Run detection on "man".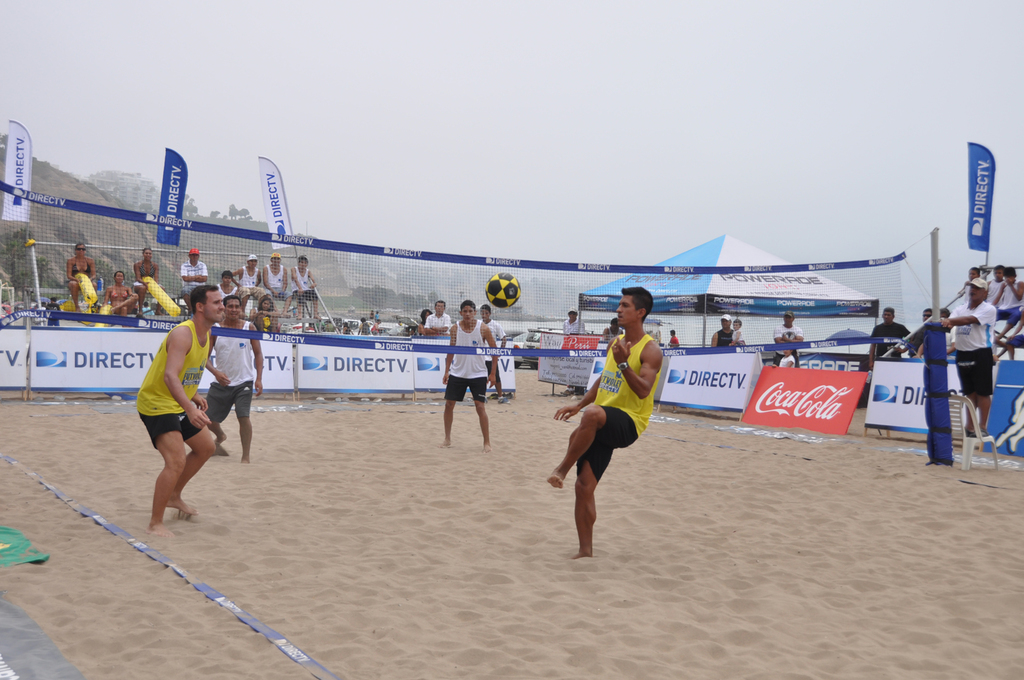
Result: [176,245,210,291].
